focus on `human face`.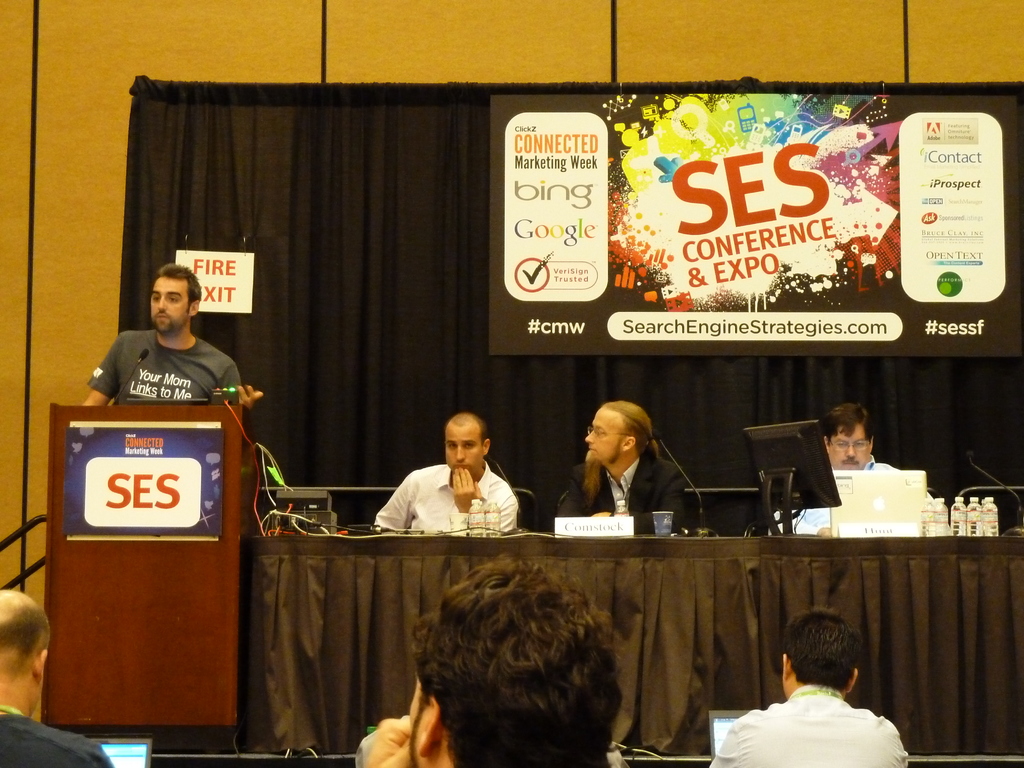
Focused at detection(829, 427, 873, 468).
